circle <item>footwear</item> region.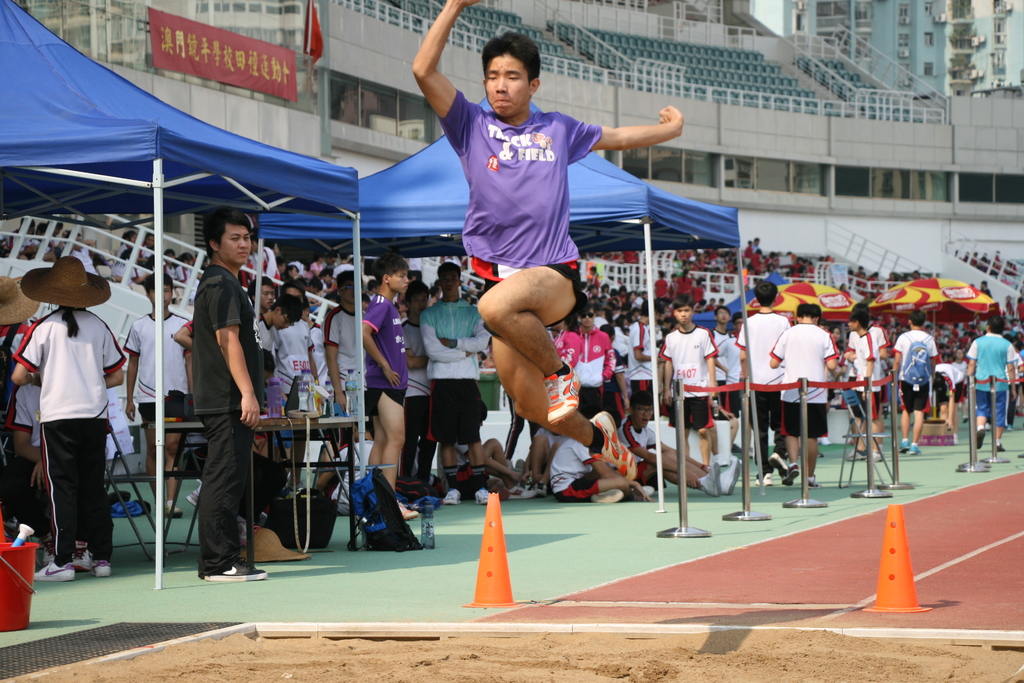
Region: l=767, t=440, r=781, b=465.
